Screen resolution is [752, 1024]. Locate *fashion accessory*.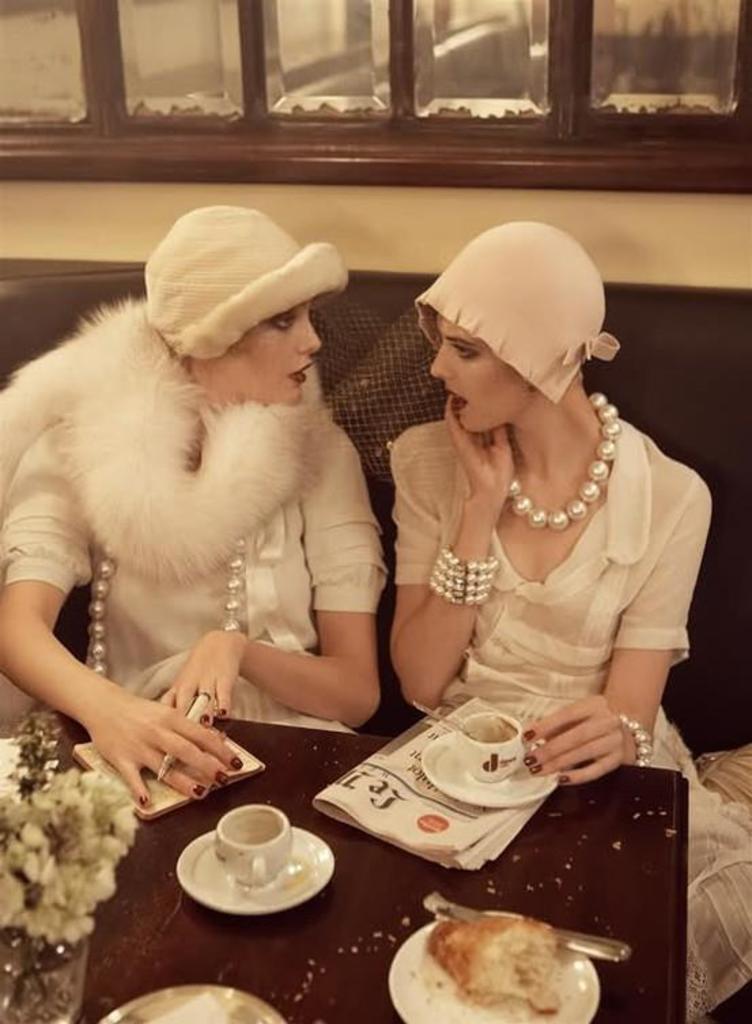
[left=139, top=205, right=347, bottom=366].
